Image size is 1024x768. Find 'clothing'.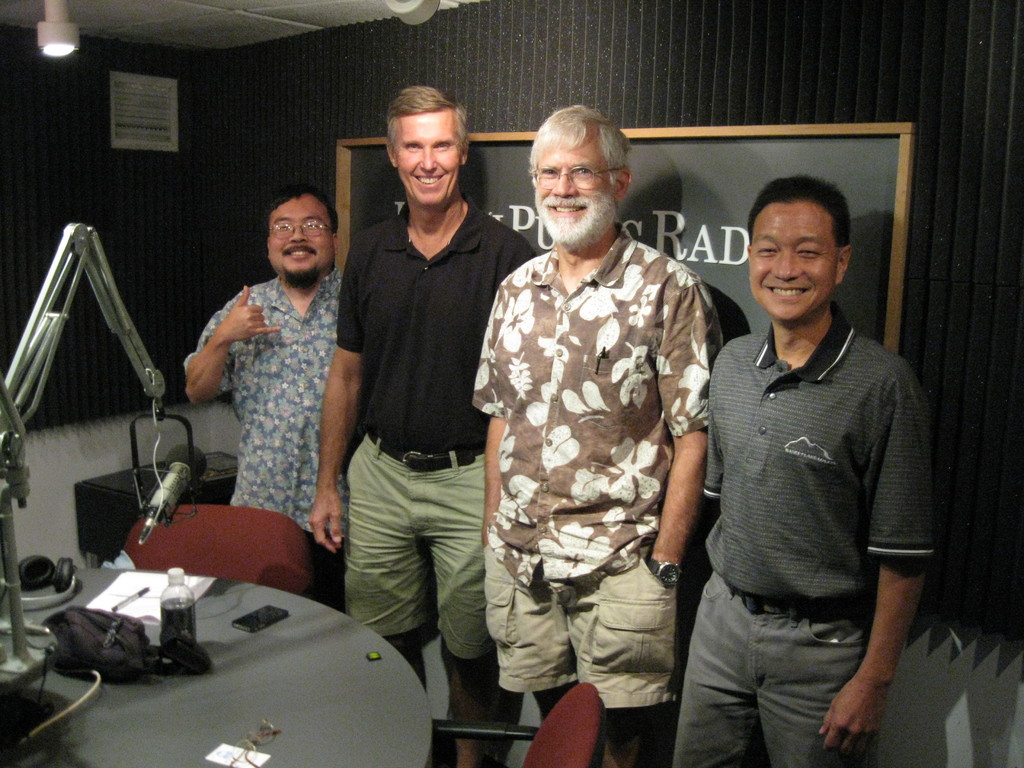
bbox=[671, 301, 935, 767].
